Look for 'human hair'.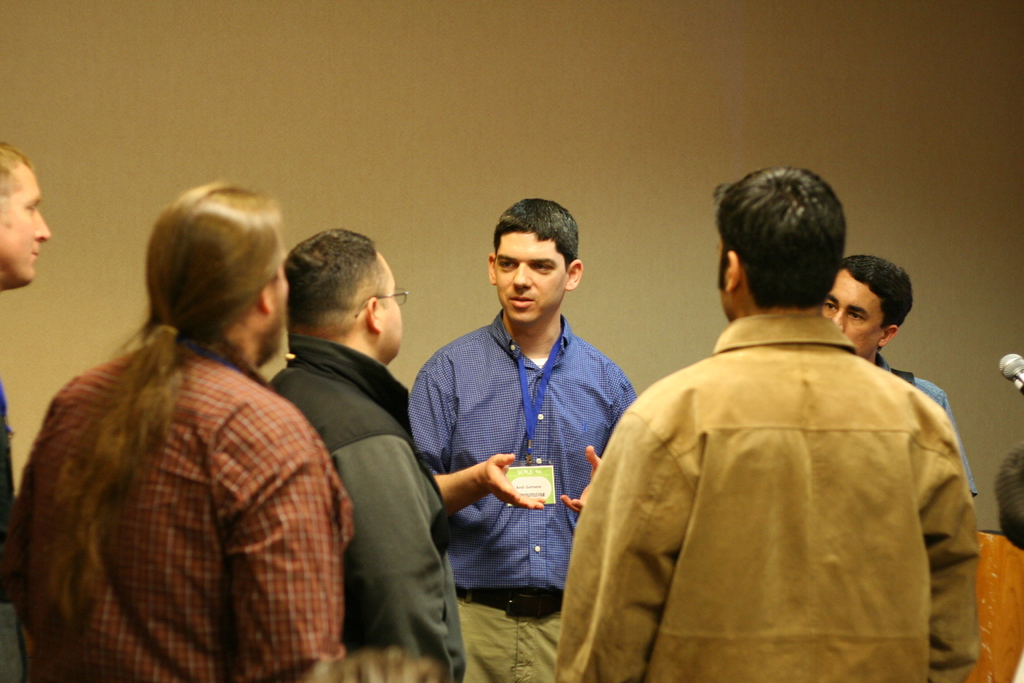
Found: bbox=[845, 256, 913, 329].
